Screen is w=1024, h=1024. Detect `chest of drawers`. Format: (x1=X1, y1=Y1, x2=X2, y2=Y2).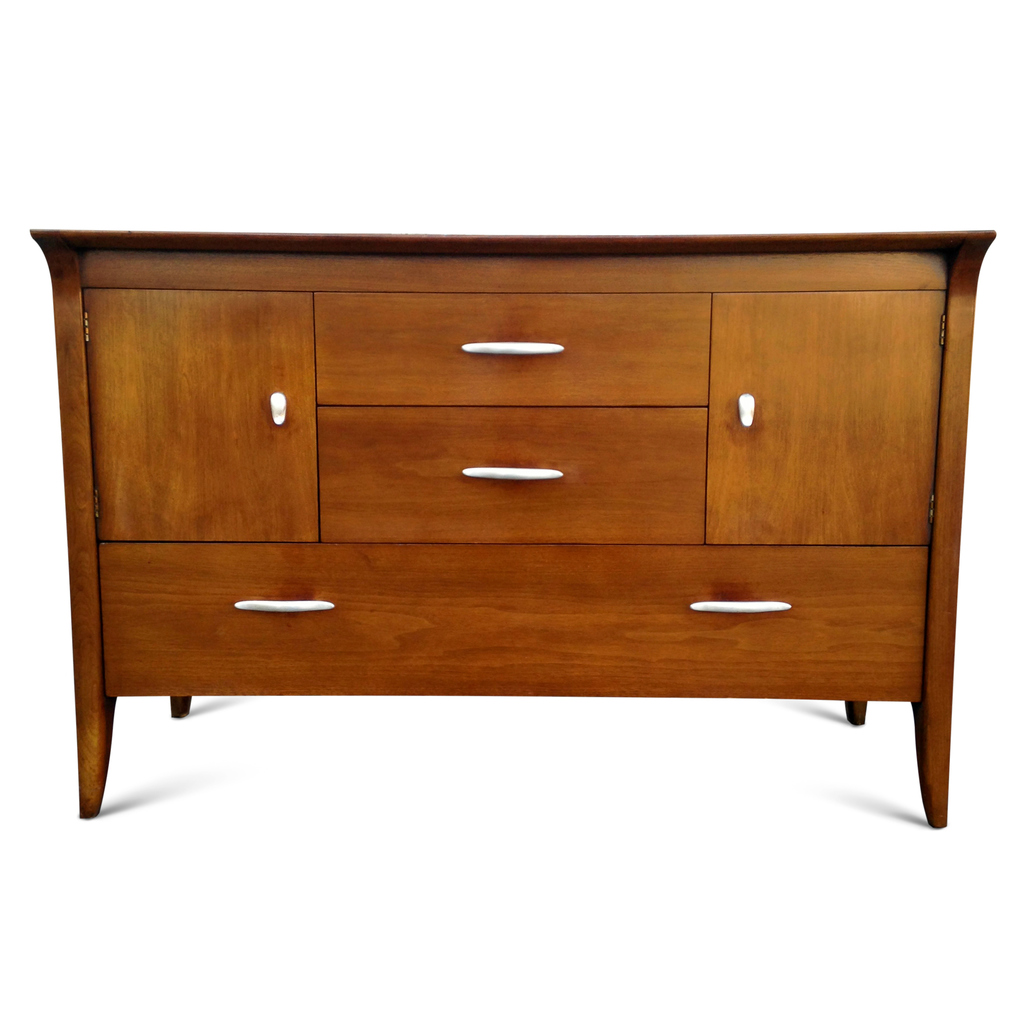
(x1=30, y1=227, x2=999, y2=832).
